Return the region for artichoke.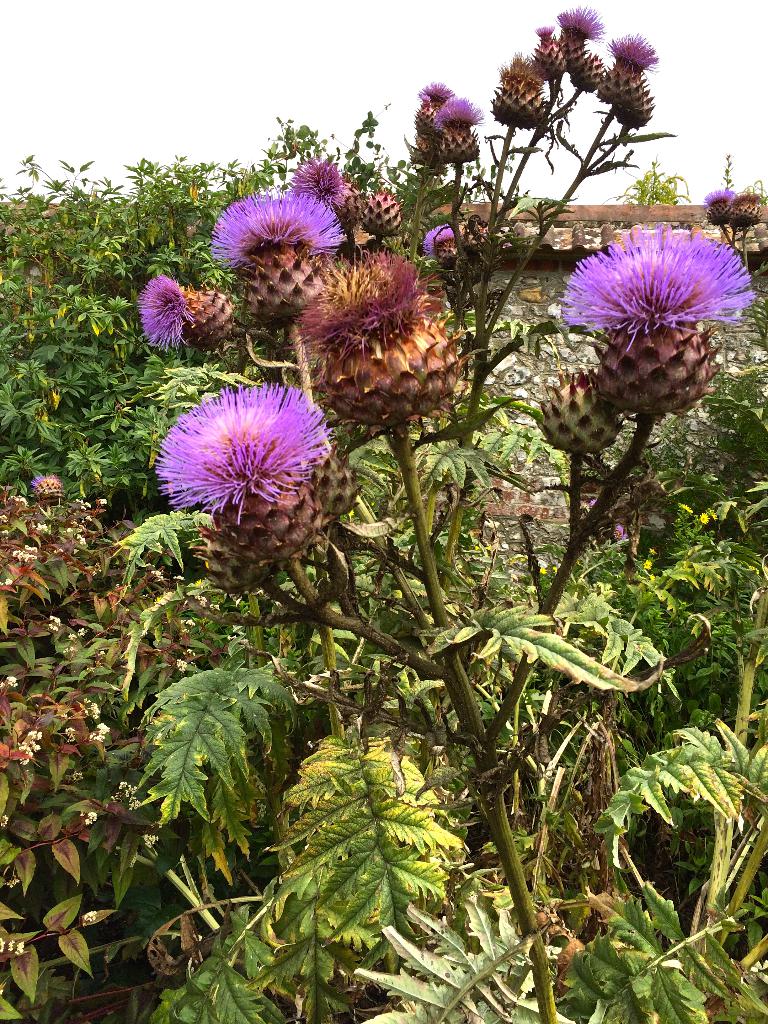
<box>739,195,765,233</box>.
